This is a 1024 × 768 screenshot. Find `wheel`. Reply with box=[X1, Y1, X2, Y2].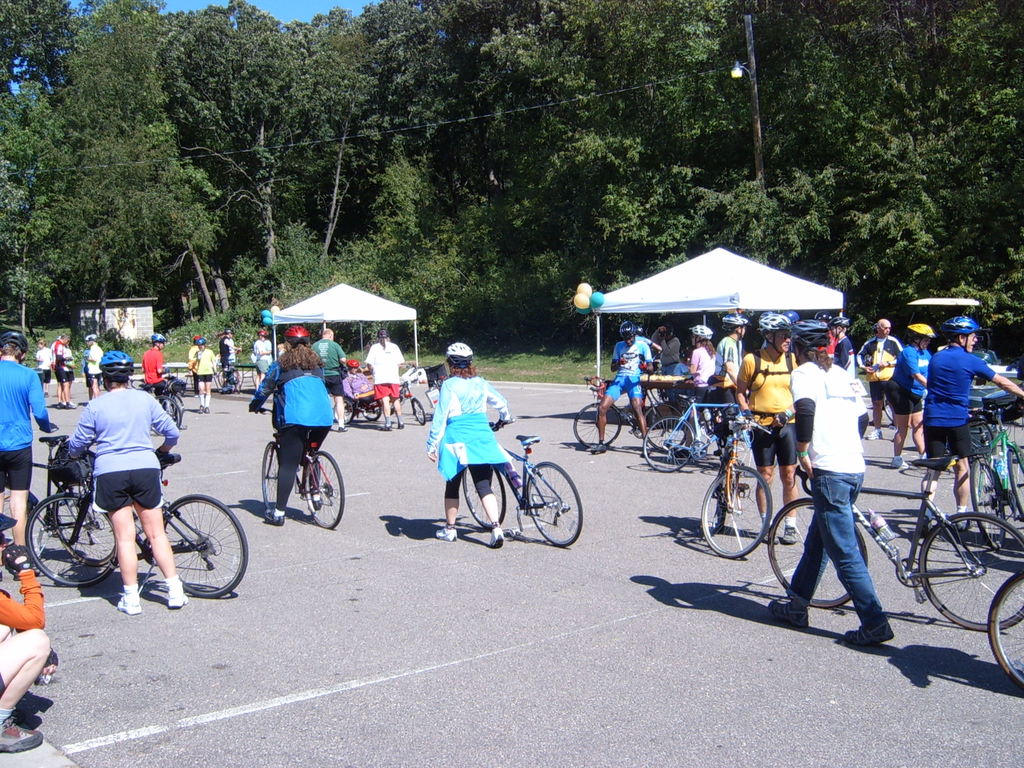
box=[138, 500, 227, 602].
